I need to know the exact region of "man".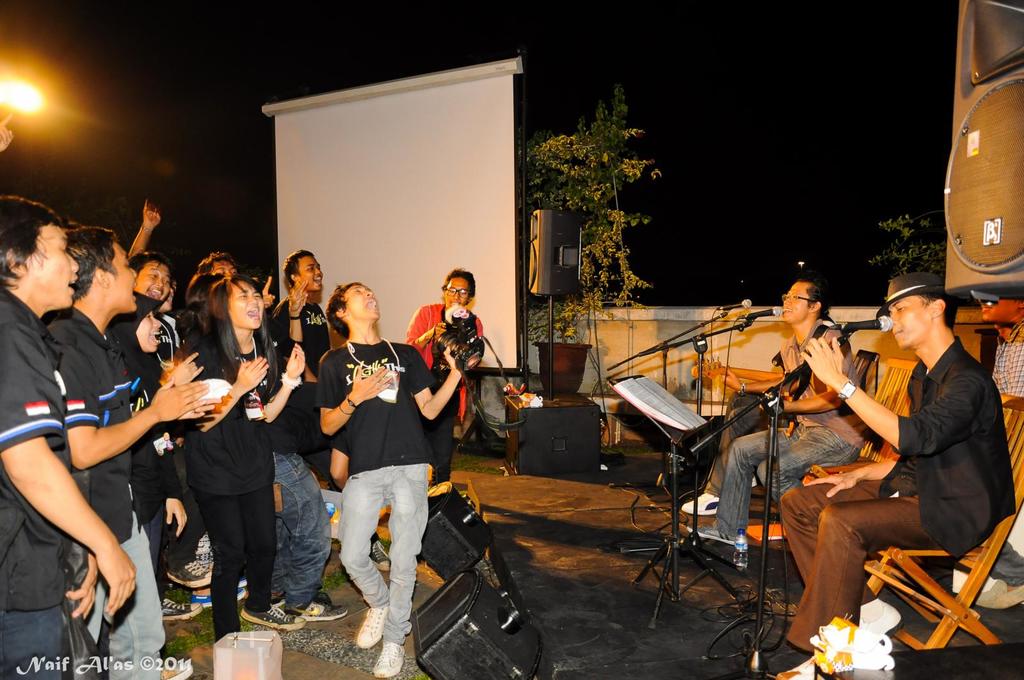
Region: (left=679, top=277, right=870, bottom=551).
